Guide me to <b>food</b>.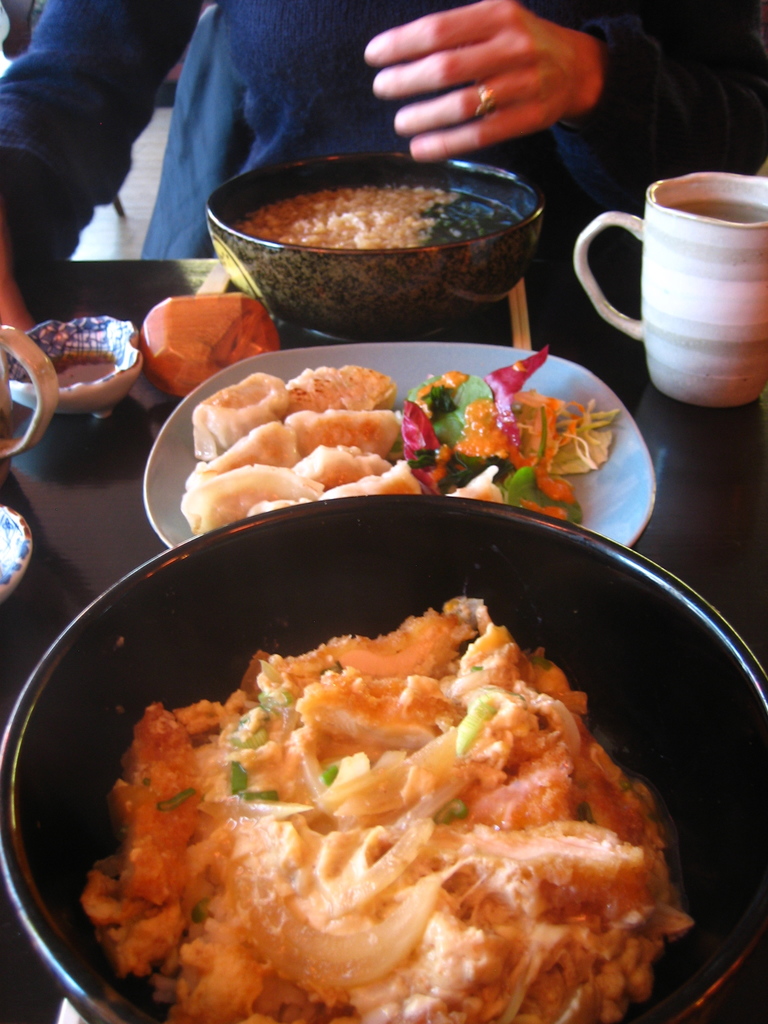
Guidance: <bbox>84, 600, 693, 1023</bbox>.
